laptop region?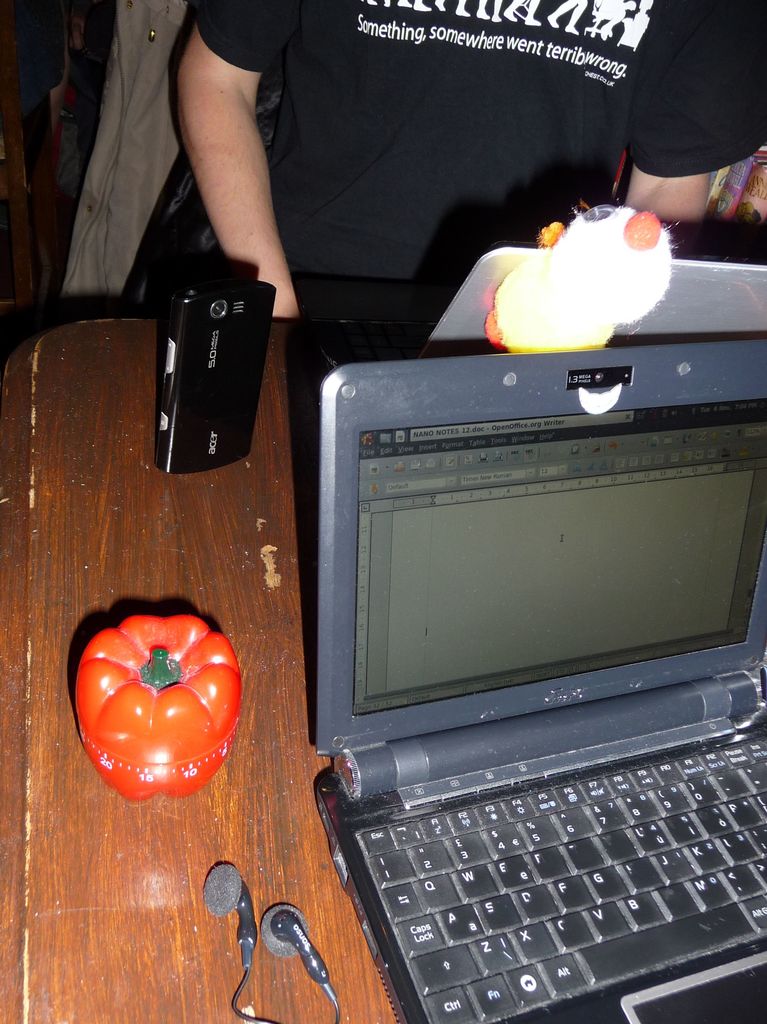
x1=295 y1=297 x2=766 y2=1023
